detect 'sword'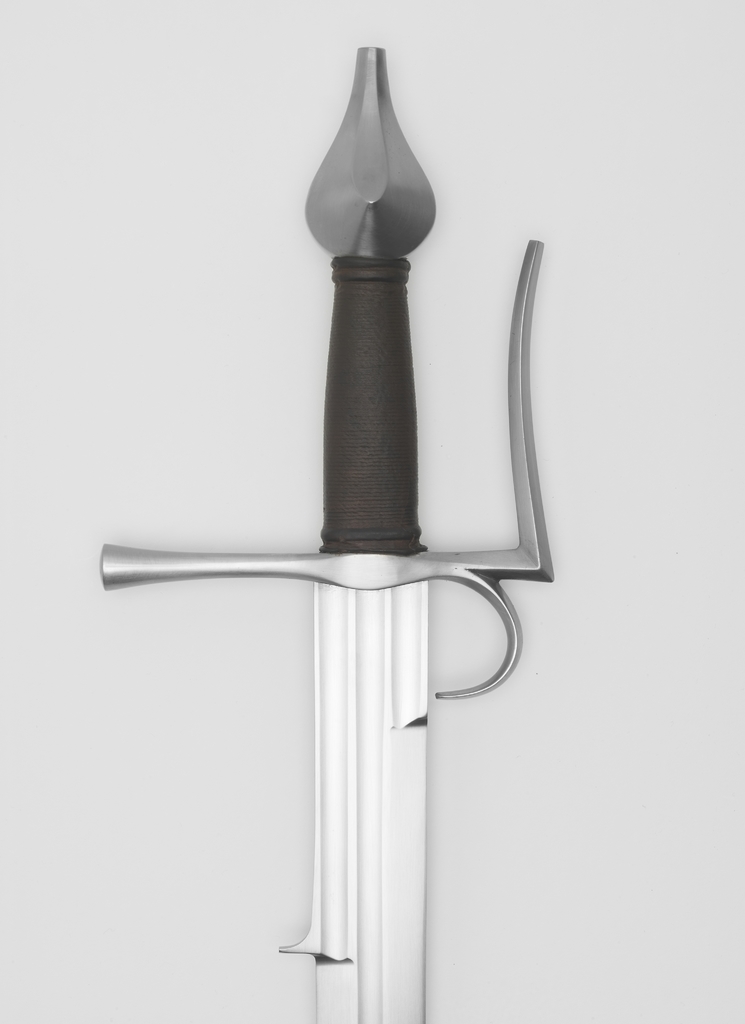
[100, 43, 553, 1023]
